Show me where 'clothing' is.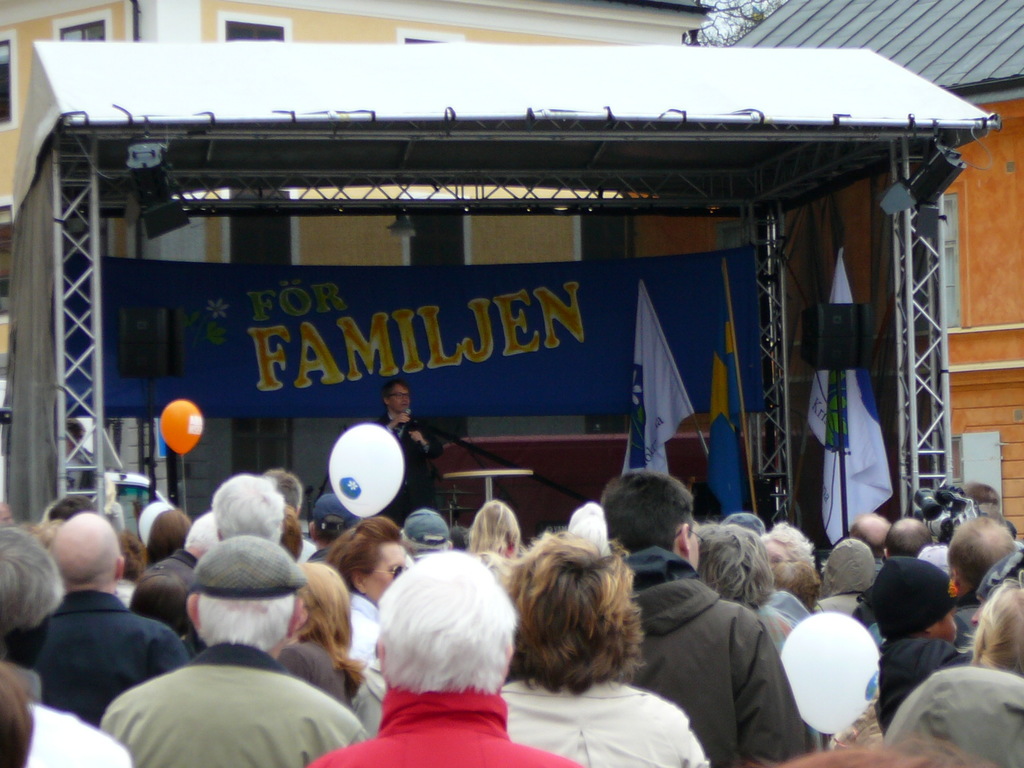
'clothing' is at [x1=369, y1=416, x2=447, y2=528].
